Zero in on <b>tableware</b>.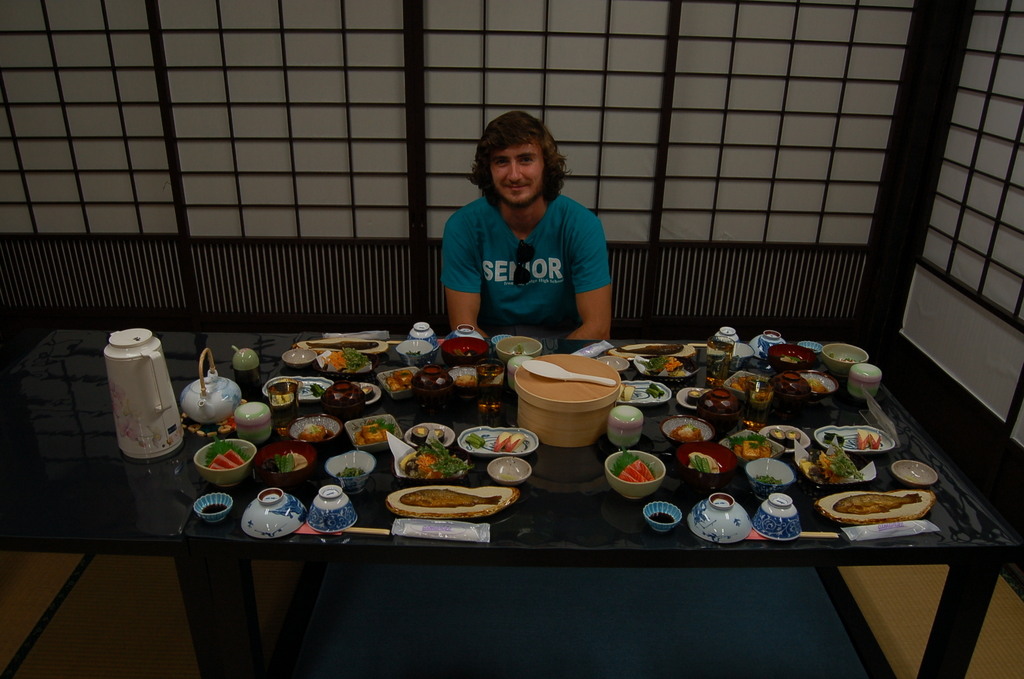
Zeroed in: [441,334,490,367].
